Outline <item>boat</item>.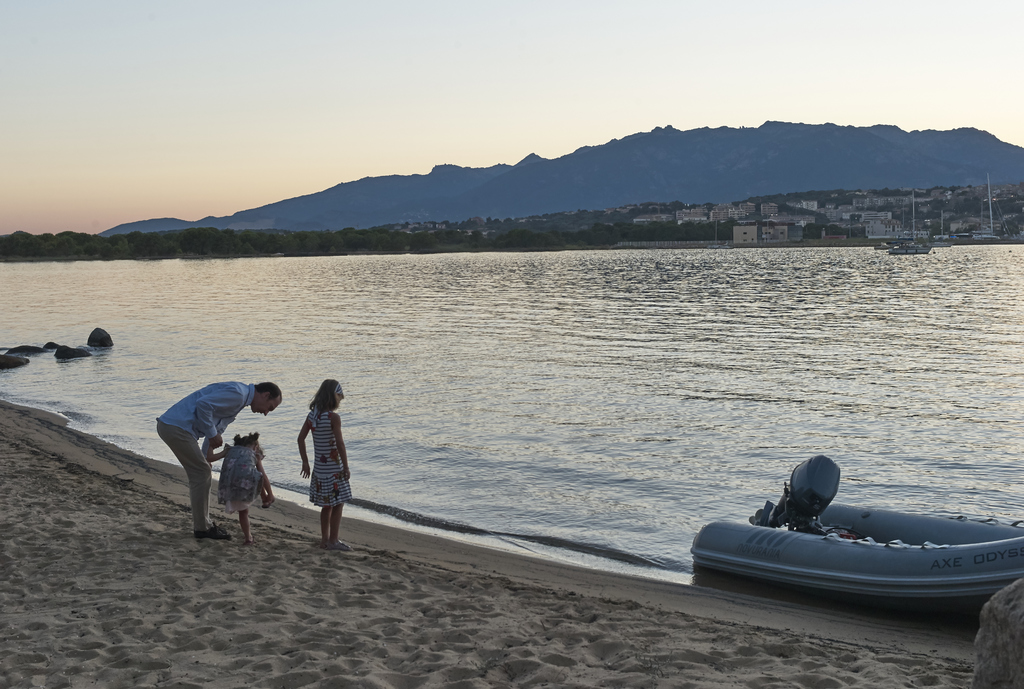
Outline: x1=679, y1=476, x2=1023, y2=608.
